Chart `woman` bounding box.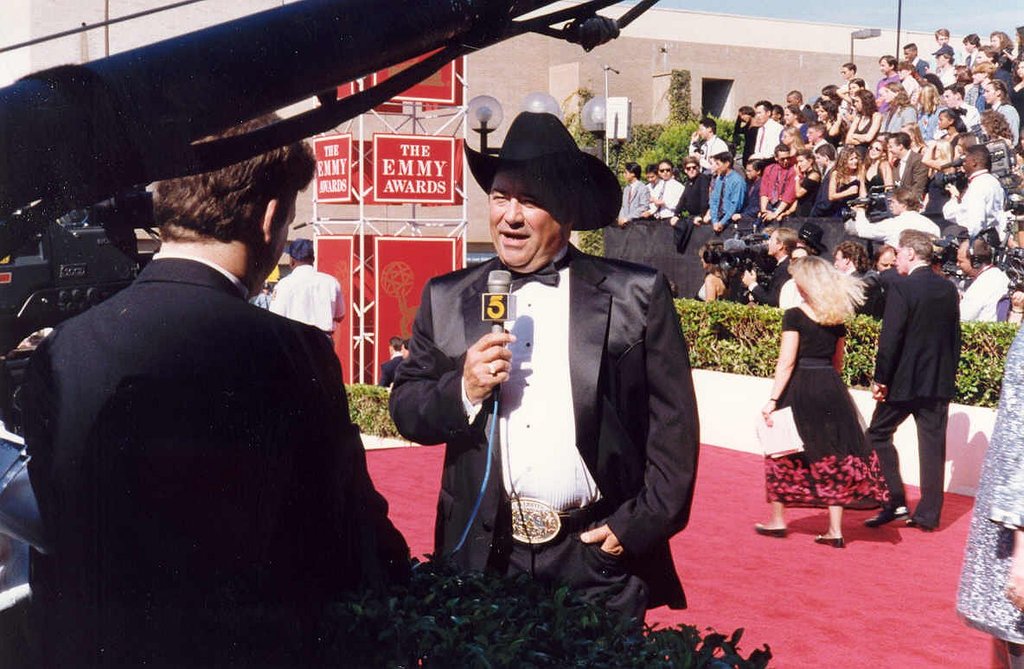
Charted: l=913, t=85, r=948, b=141.
